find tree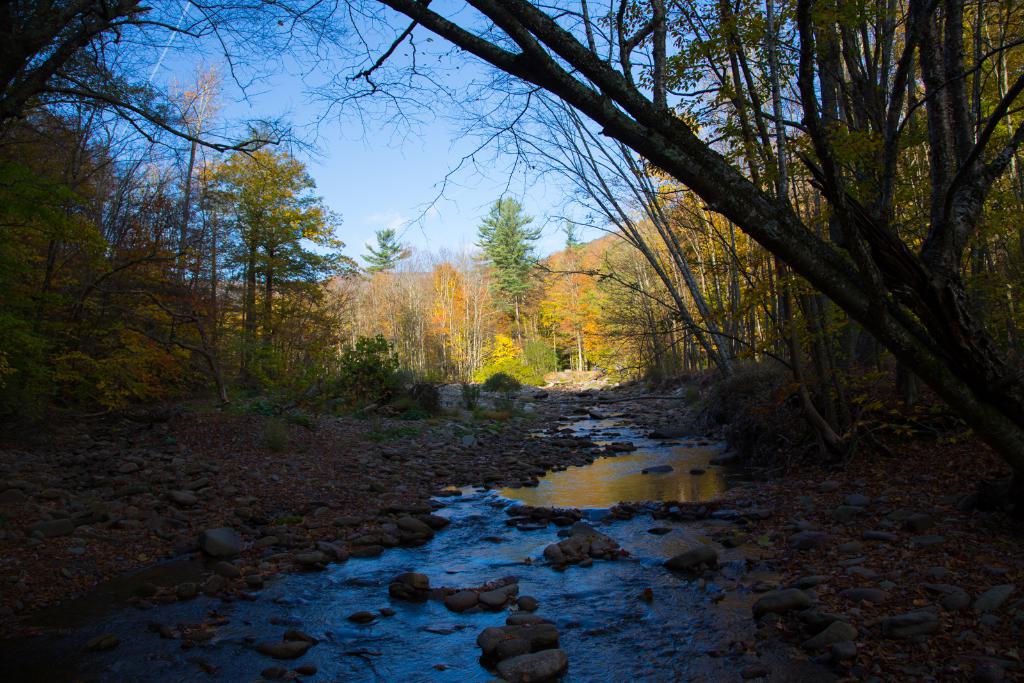
x1=424, y1=259, x2=464, y2=368
